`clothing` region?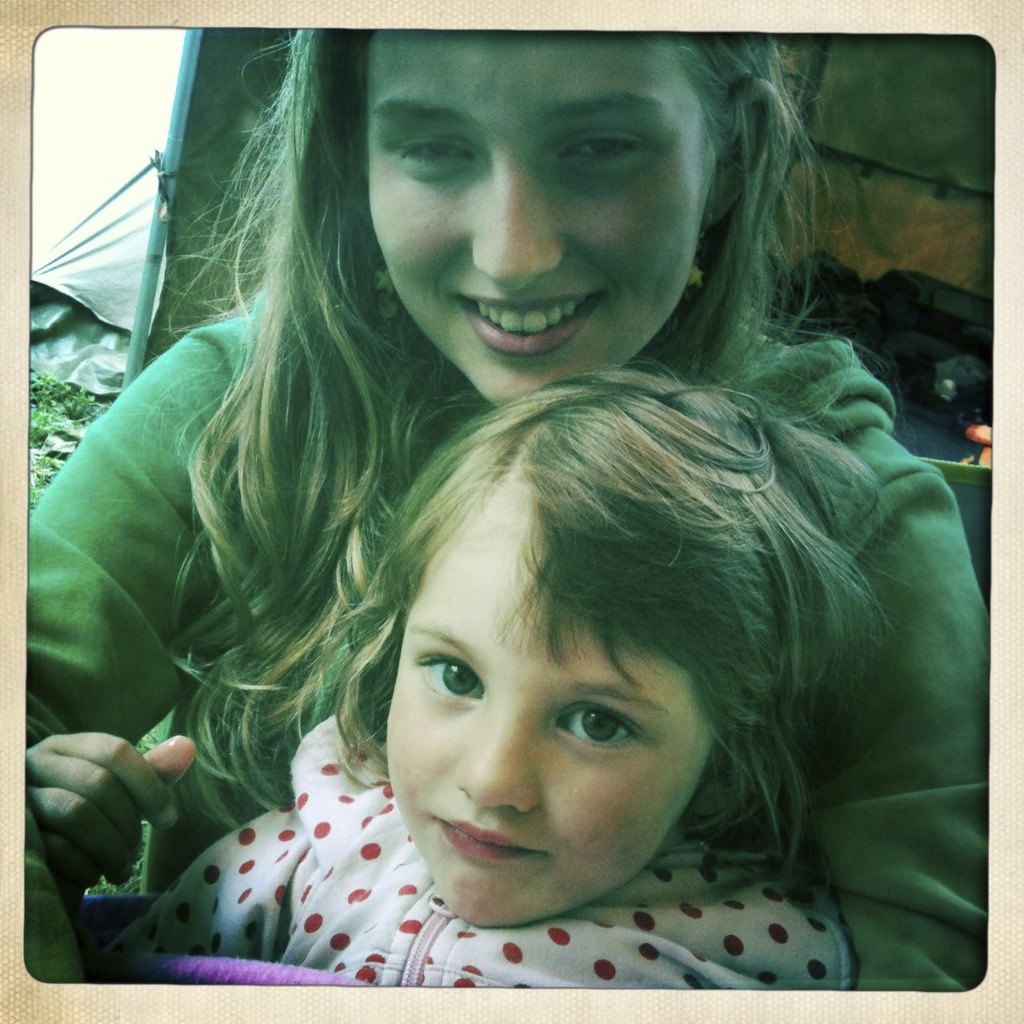
detection(93, 718, 856, 994)
